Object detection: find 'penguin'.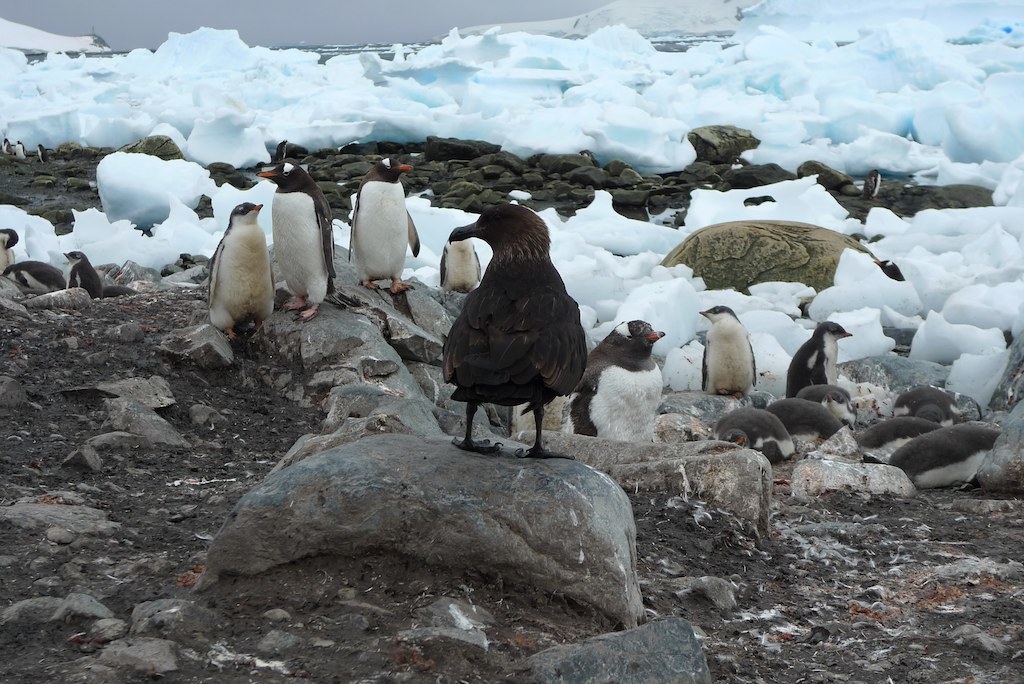
x1=706 y1=399 x2=795 y2=466.
